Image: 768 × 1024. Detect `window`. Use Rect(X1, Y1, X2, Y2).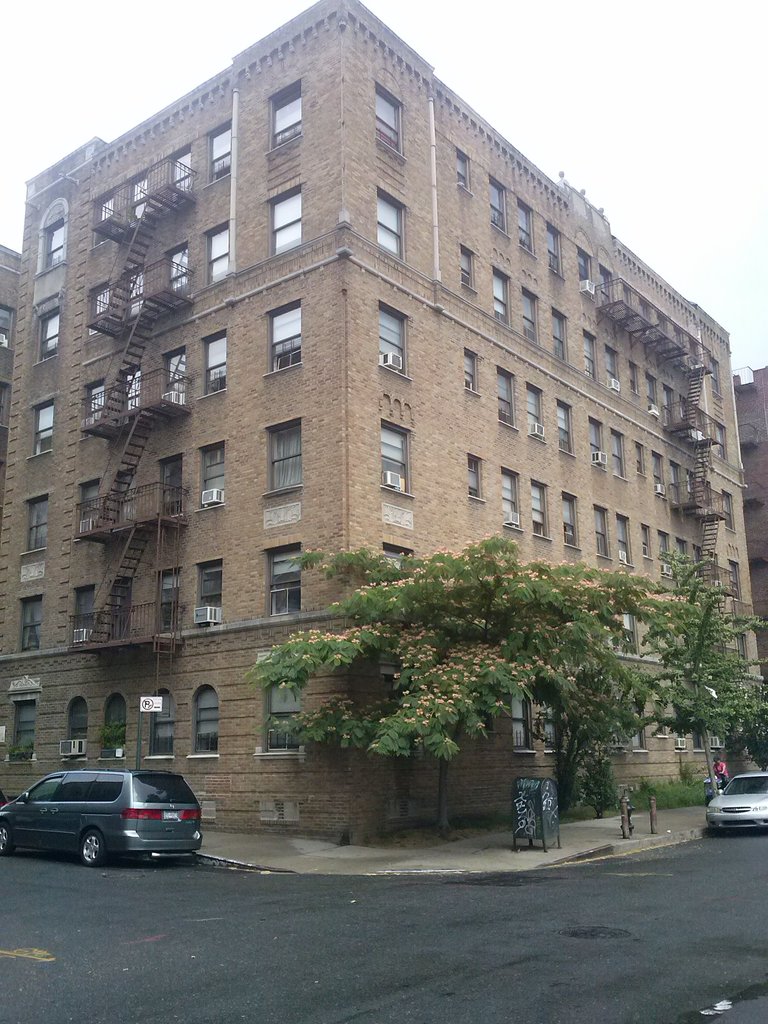
Rect(457, 154, 469, 184).
